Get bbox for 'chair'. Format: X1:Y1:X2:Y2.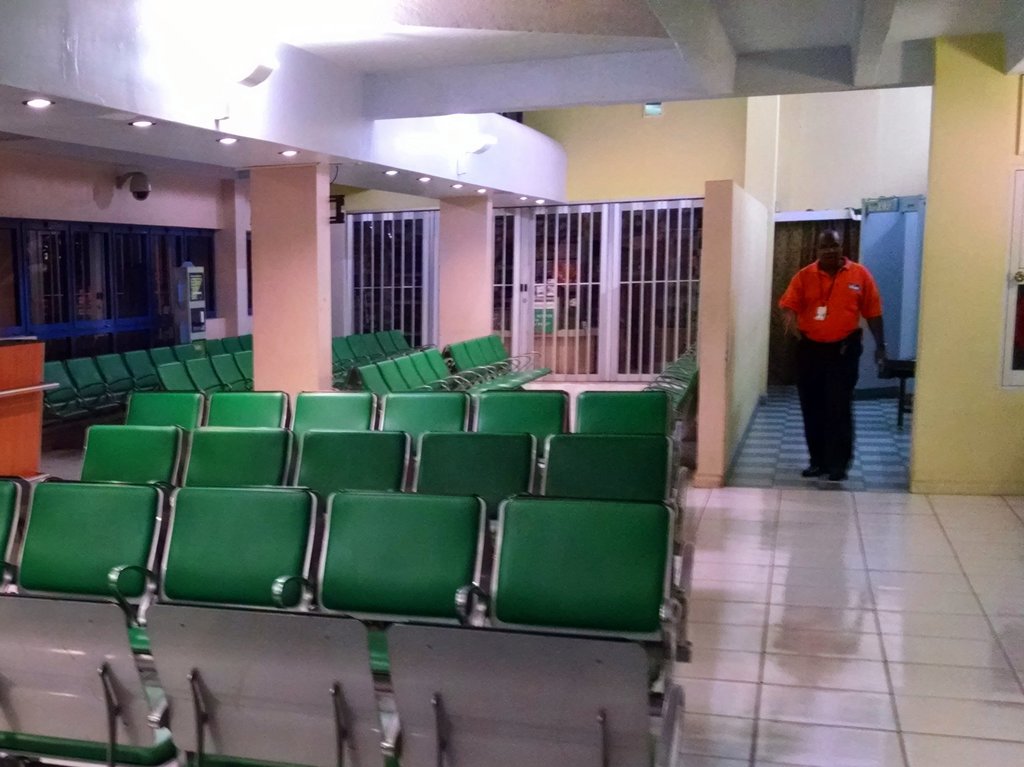
119:388:206:445.
